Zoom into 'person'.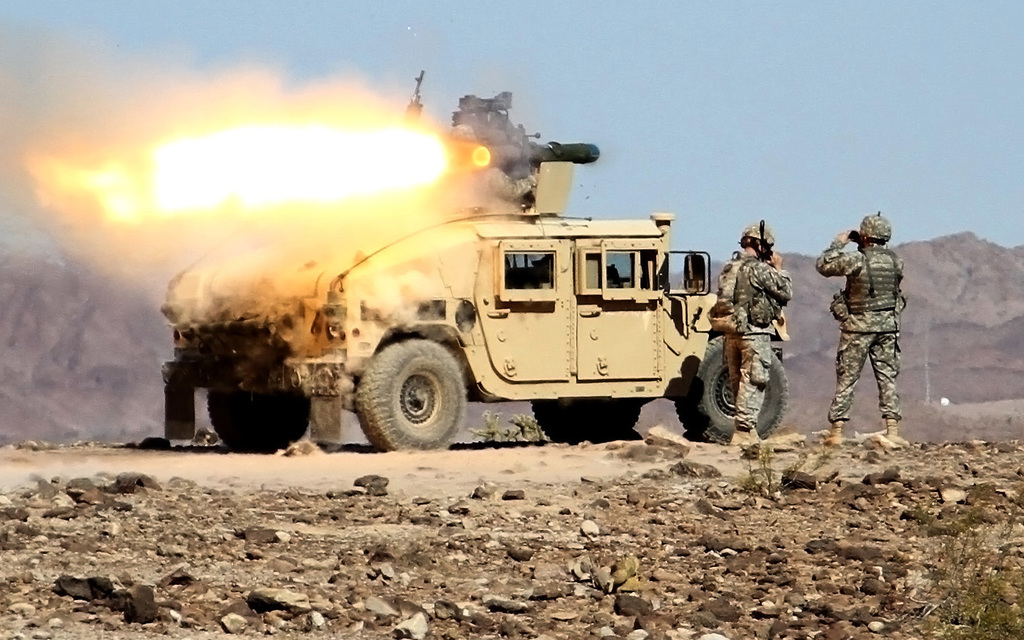
Zoom target: bbox(432, 150, 540, 208).
